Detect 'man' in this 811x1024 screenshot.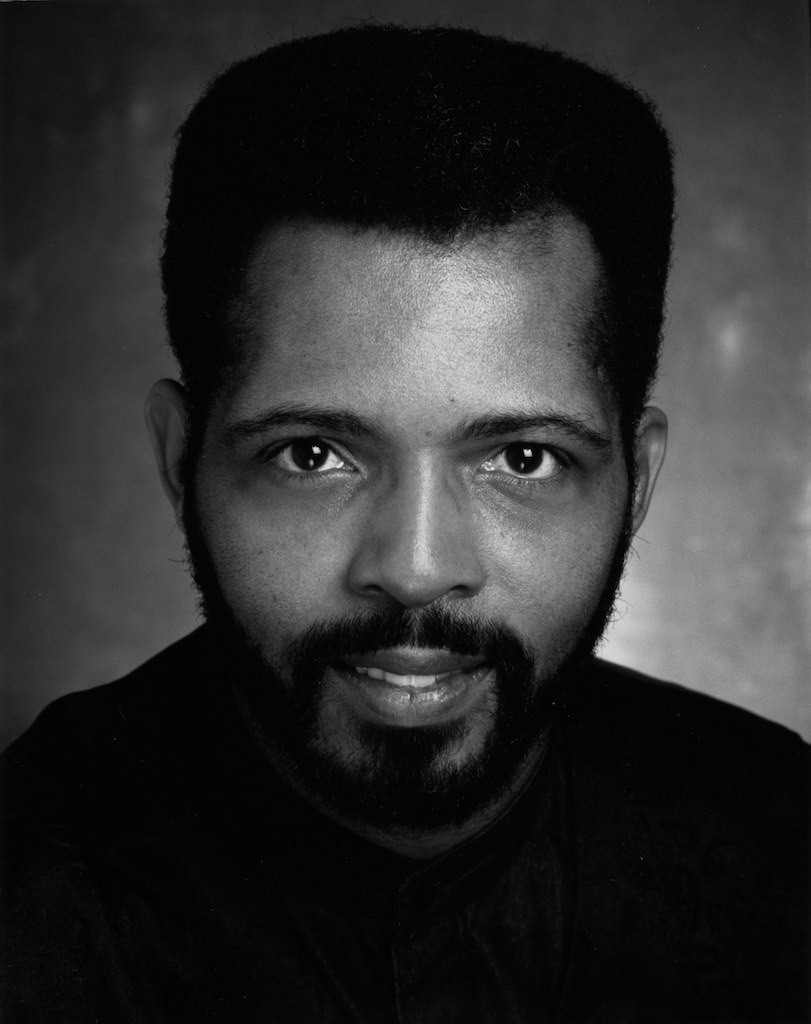
Detection: bbox=[0, 0, 810, 997].
